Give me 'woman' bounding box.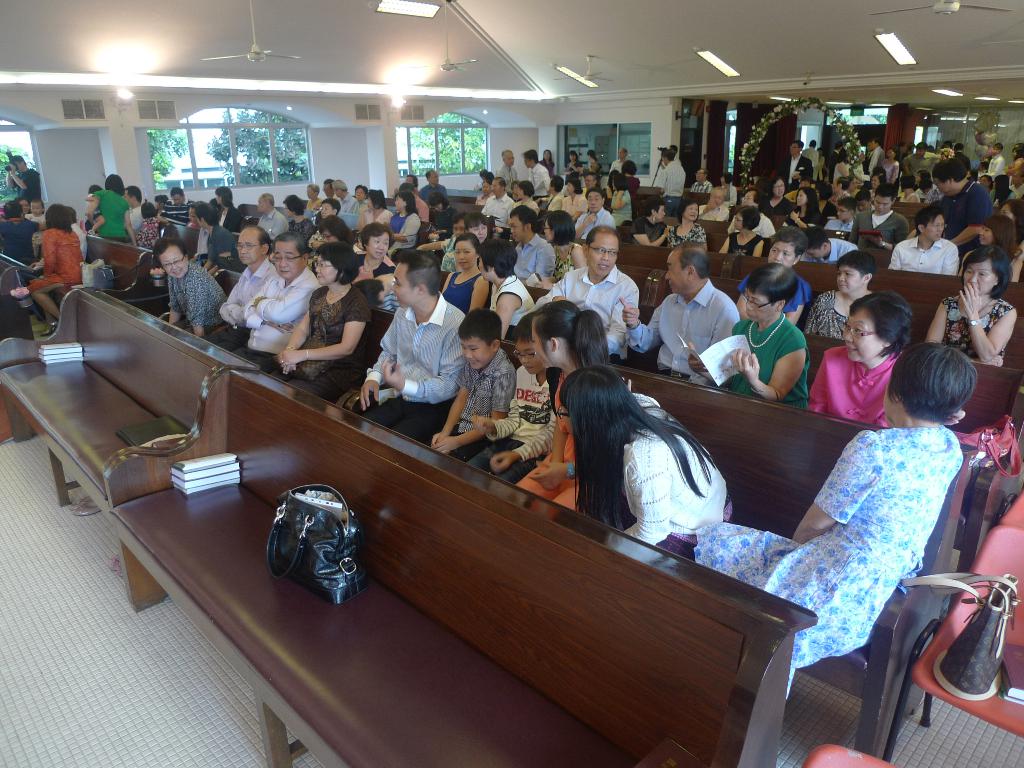
(720, 173, 737, 201).
